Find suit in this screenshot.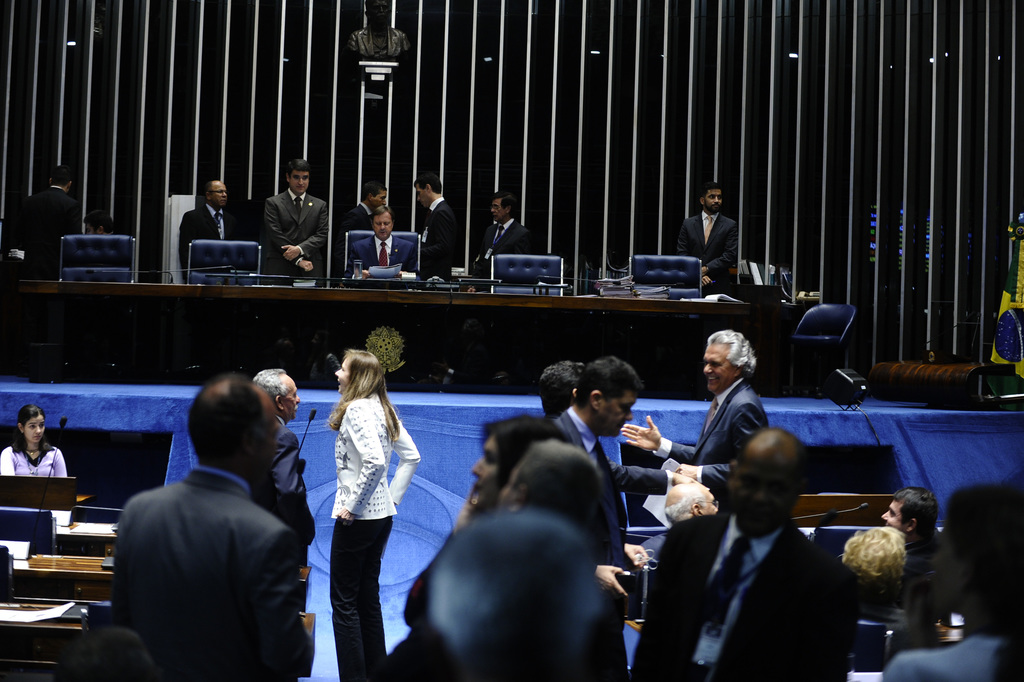
The bounding box for suit is {"x1": 110, "y1": 461, "x2": 313, "y2": 681}.
